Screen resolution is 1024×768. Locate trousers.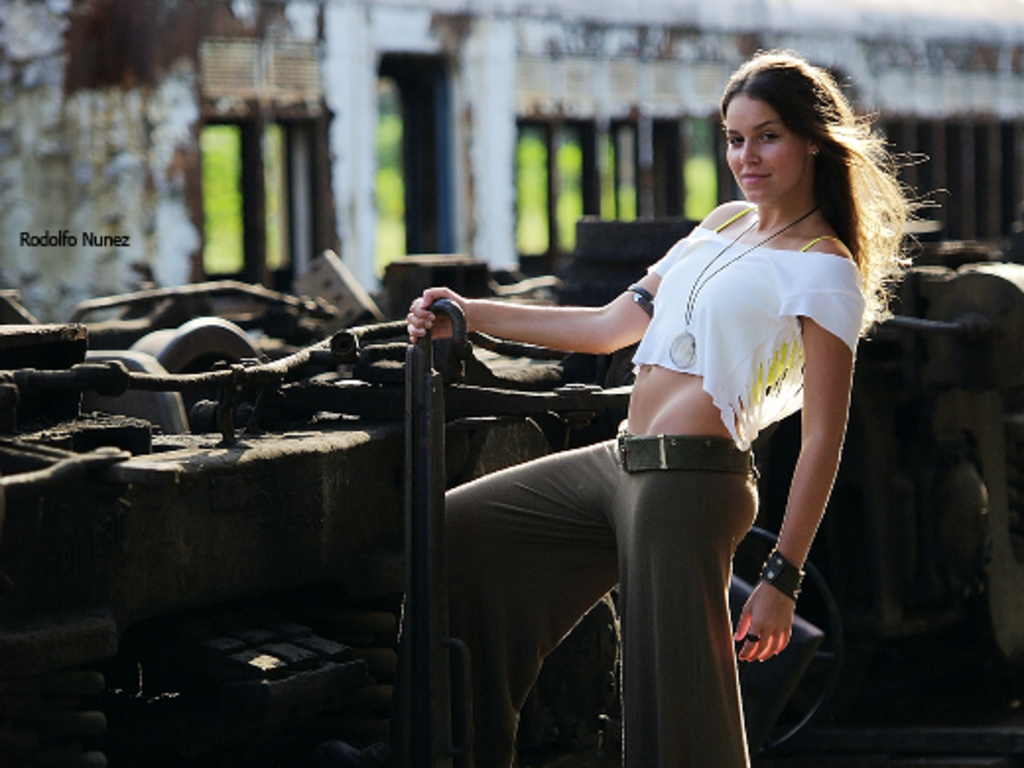
locate(437, 441, 762, 766).
